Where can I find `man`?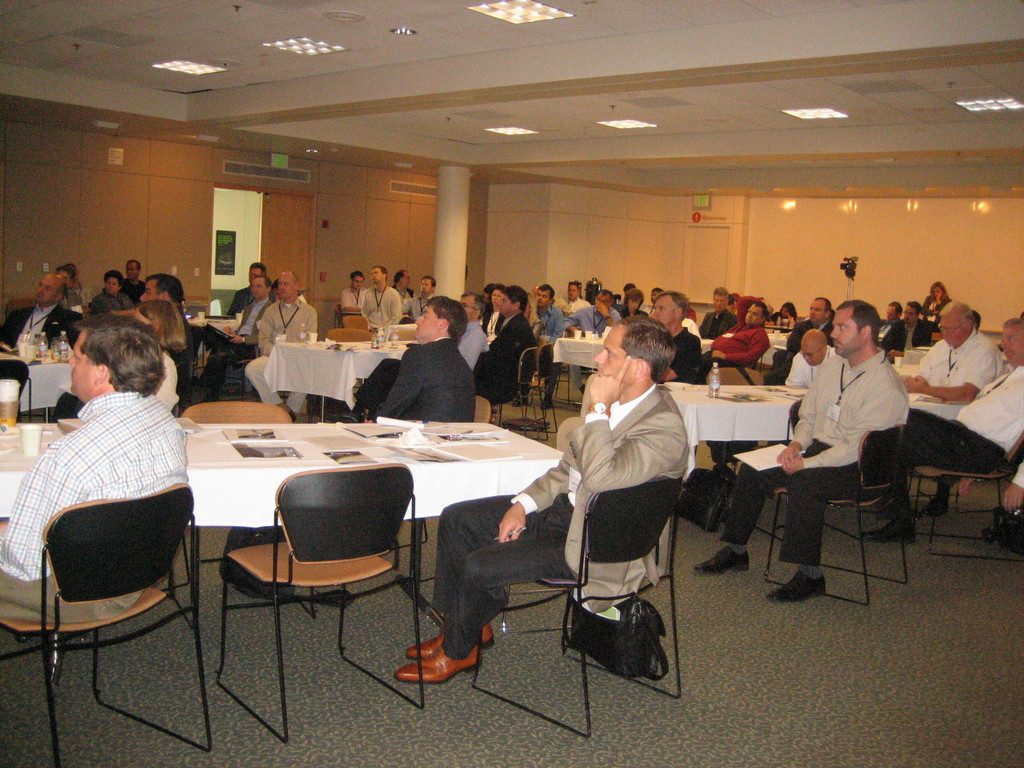
You can find it at detection(120, 262, 138, 291).
